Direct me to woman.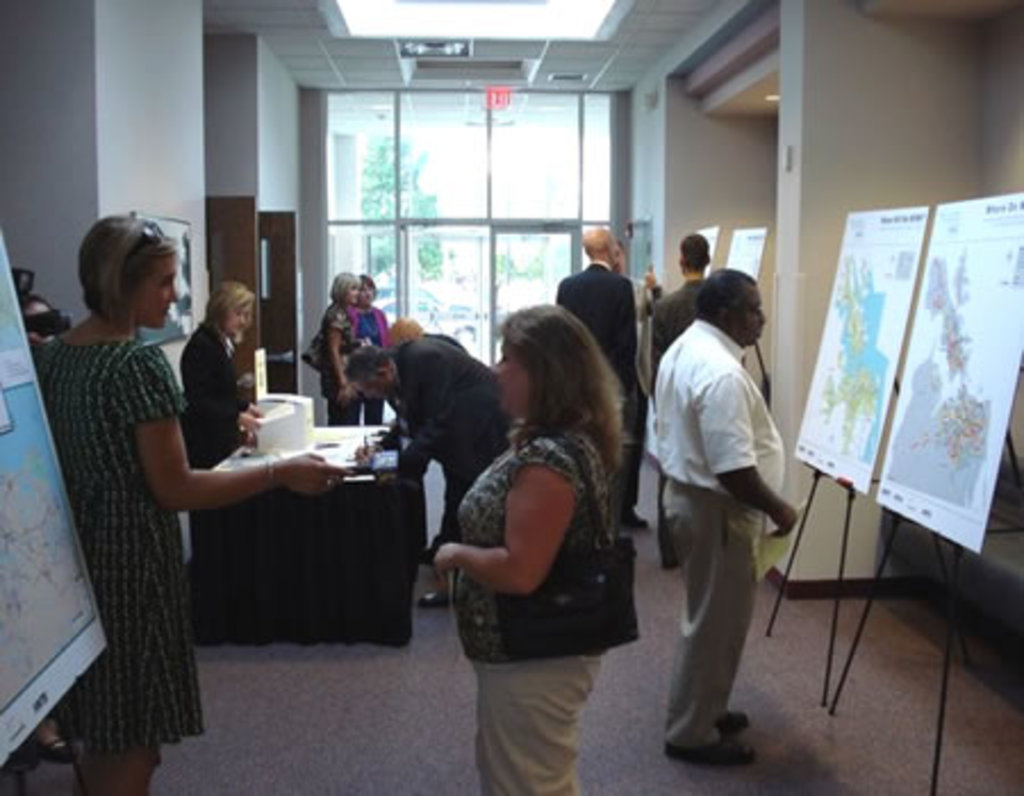
Direction: region(430, 275, 662, 780).
